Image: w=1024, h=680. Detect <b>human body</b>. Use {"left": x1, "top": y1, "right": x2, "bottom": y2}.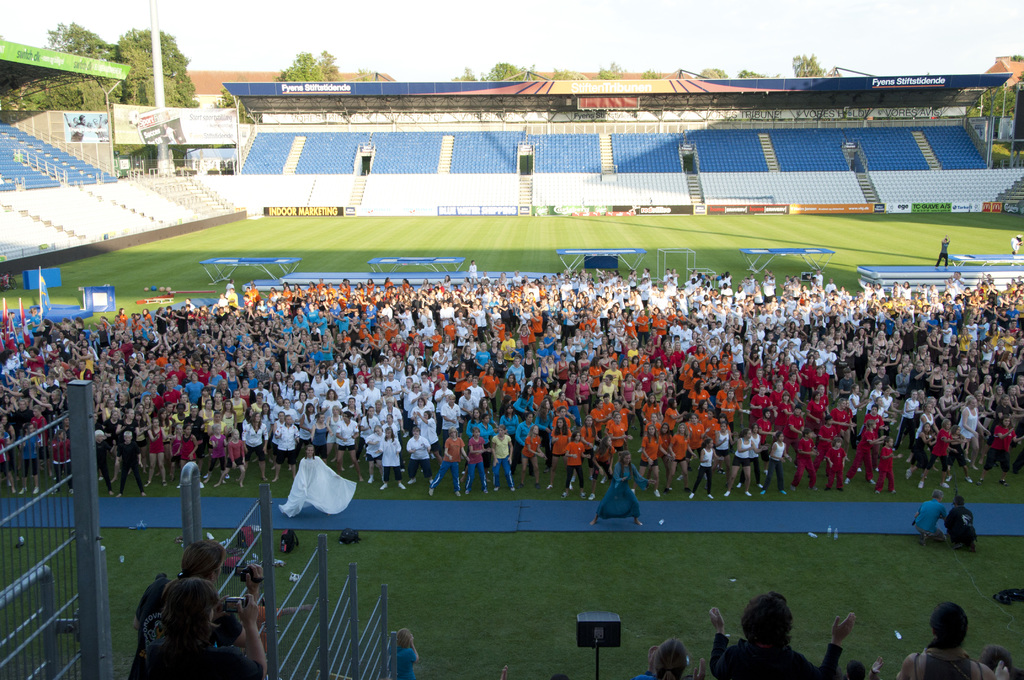
{"left": 676, "top": 314, "right": 690, "bottom": 328}.
